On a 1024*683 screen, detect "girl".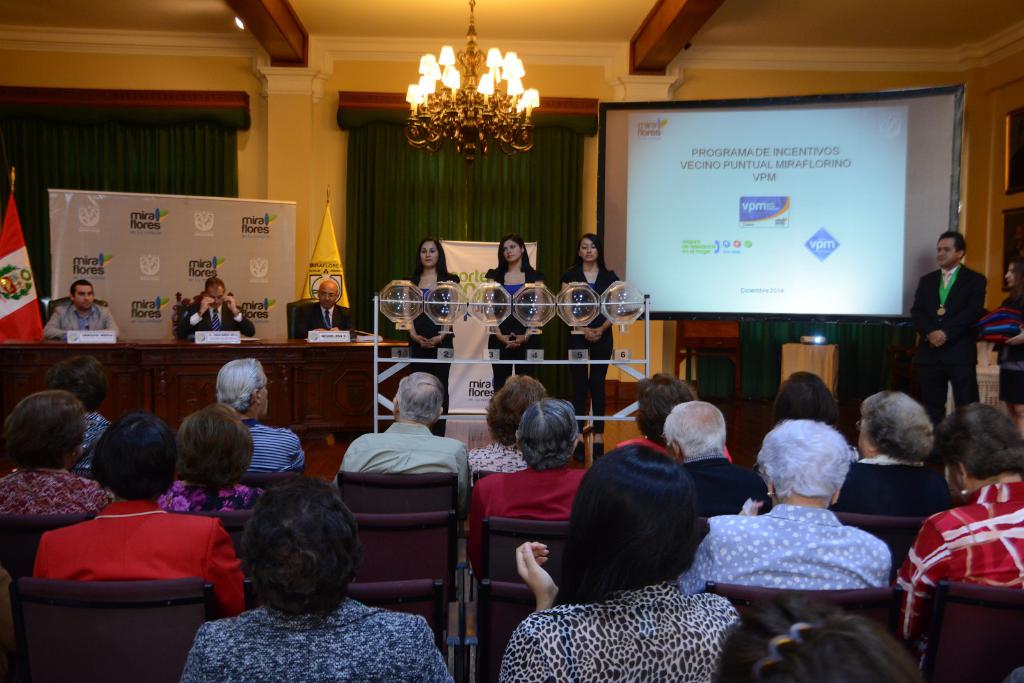
locate(556, 235, 619, 453).
